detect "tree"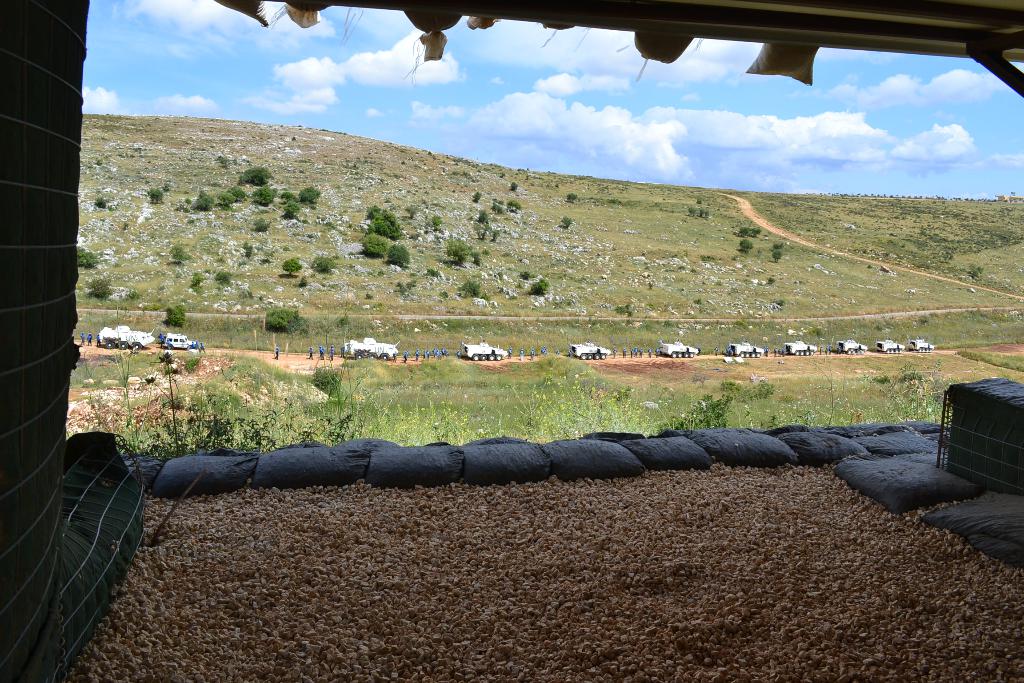
locate(474, 190, 481, 204)
